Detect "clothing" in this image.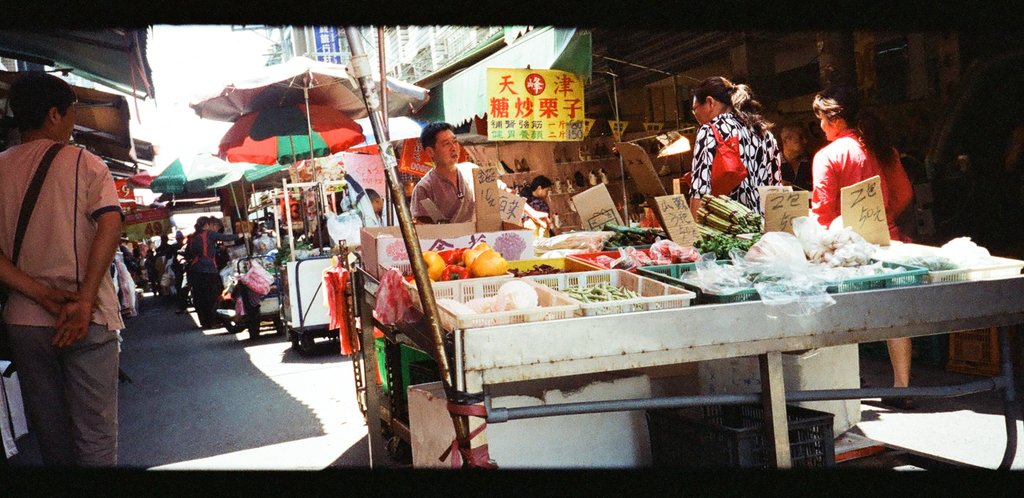
Detection: [left=691, top=113, right=780, bottom=211].
